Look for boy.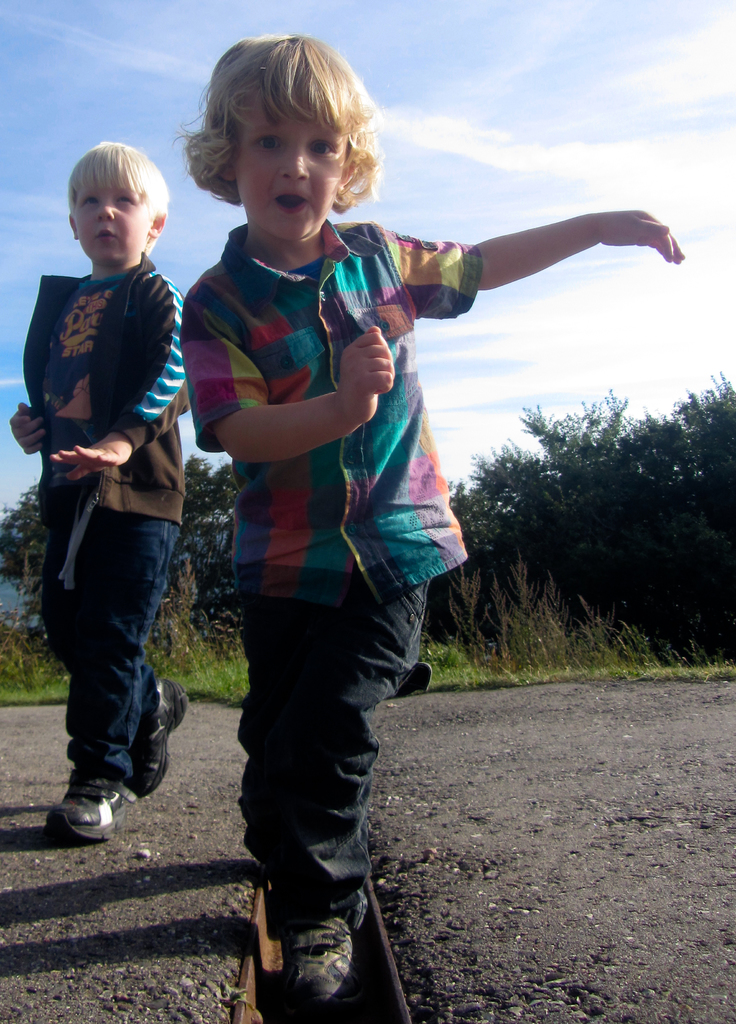
Found: crop(9, 125, 211, 849).
